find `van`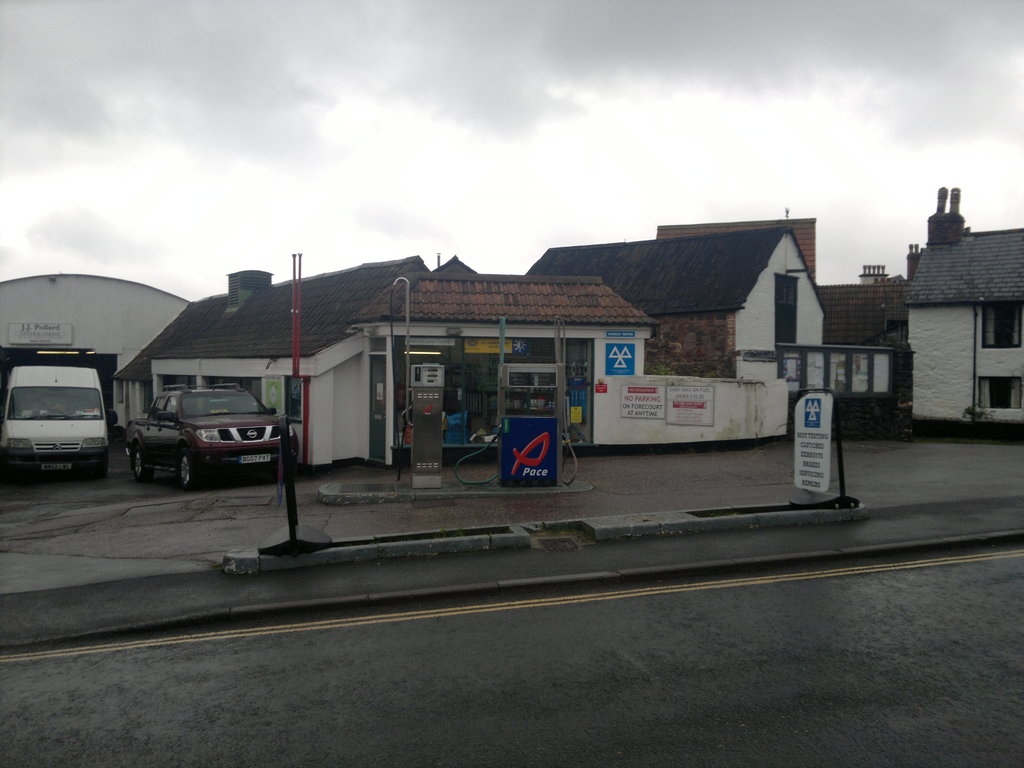
124, 382, 301, 495
